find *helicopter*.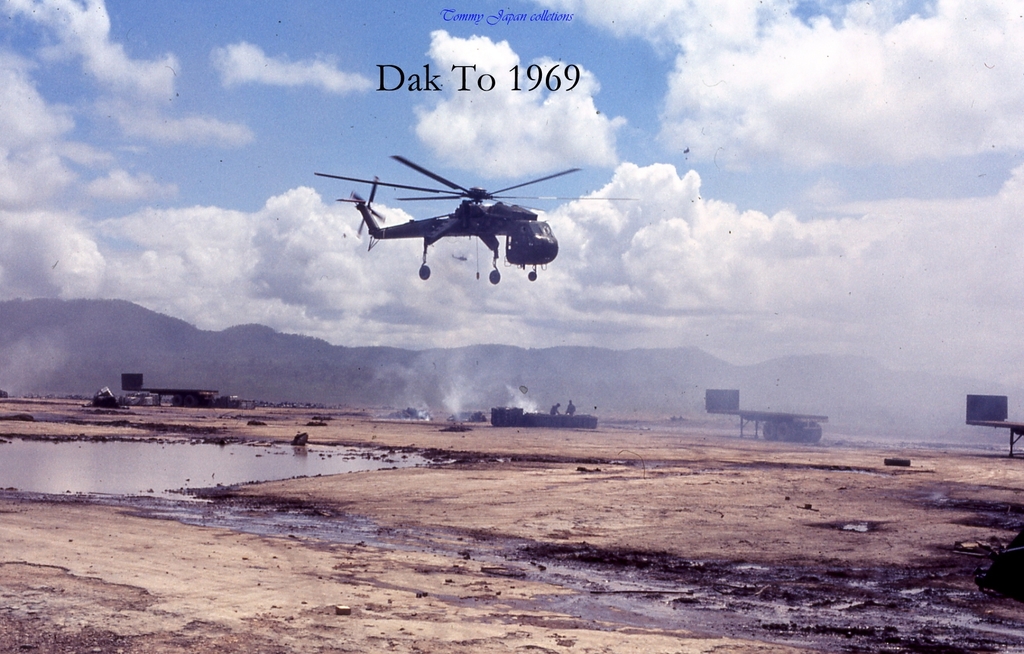
{"left": 315, "top": 157, "right": 638, "bottom": 285}.
